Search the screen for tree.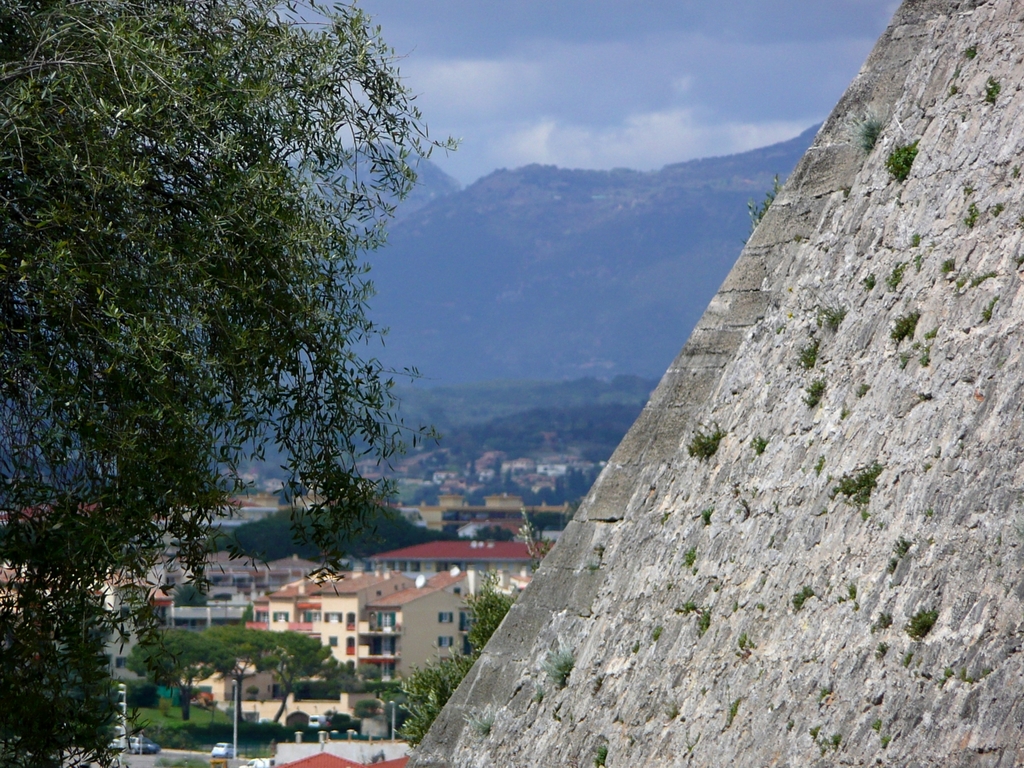
Found at 130,630,234,718.
